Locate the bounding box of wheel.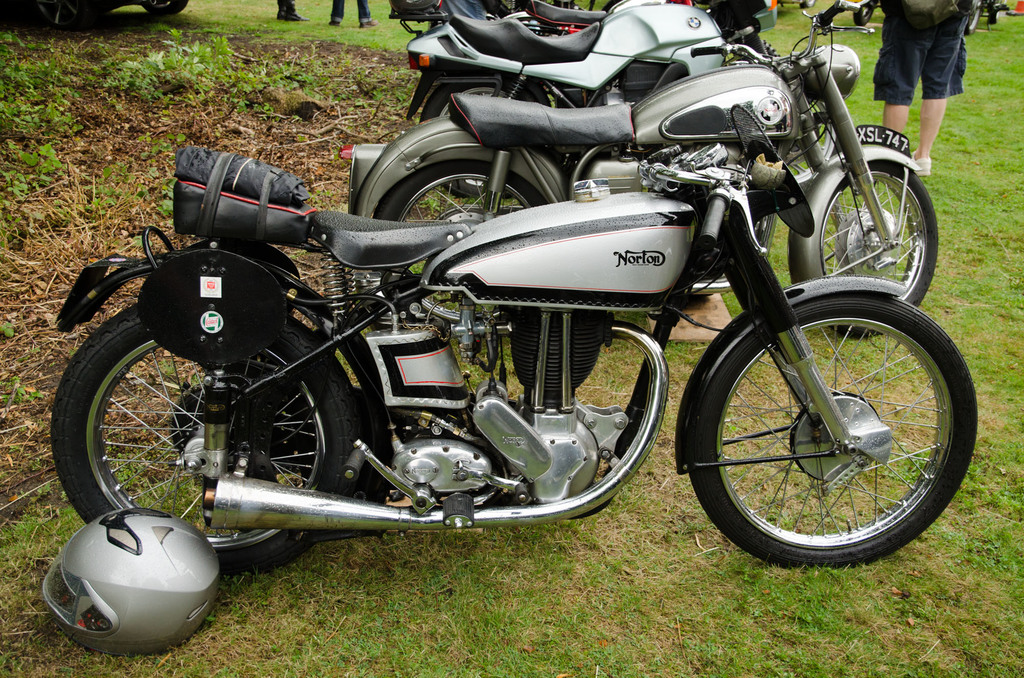
Bounding box: 372:161:547:324.
